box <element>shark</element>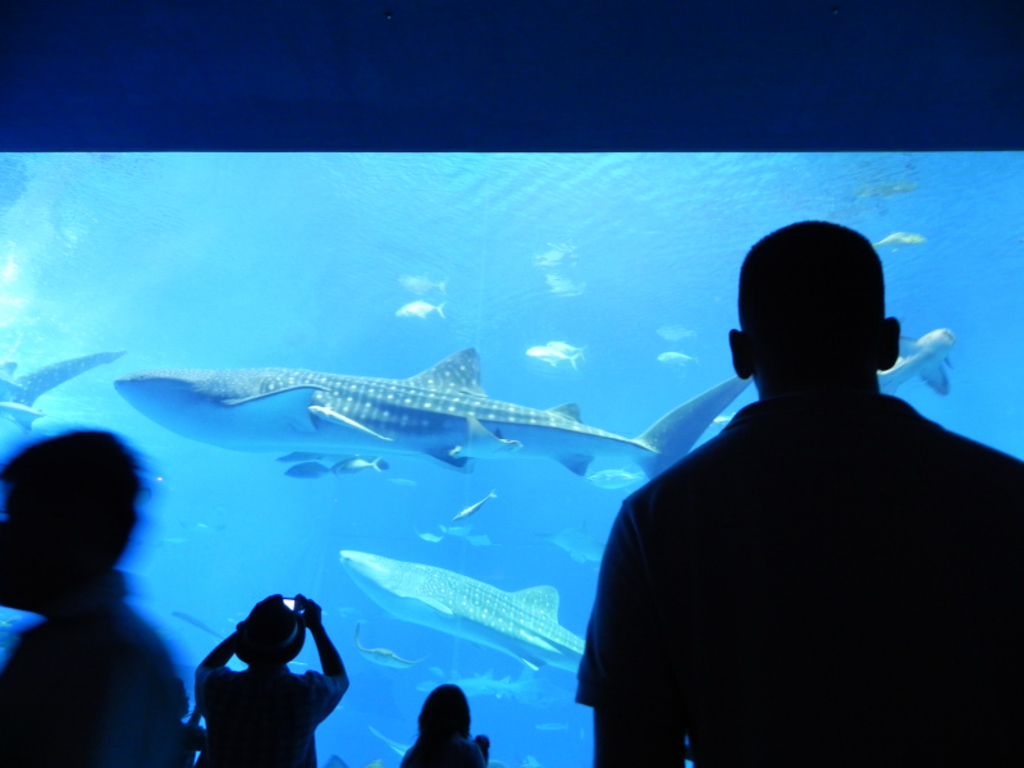
116/343/746/451
